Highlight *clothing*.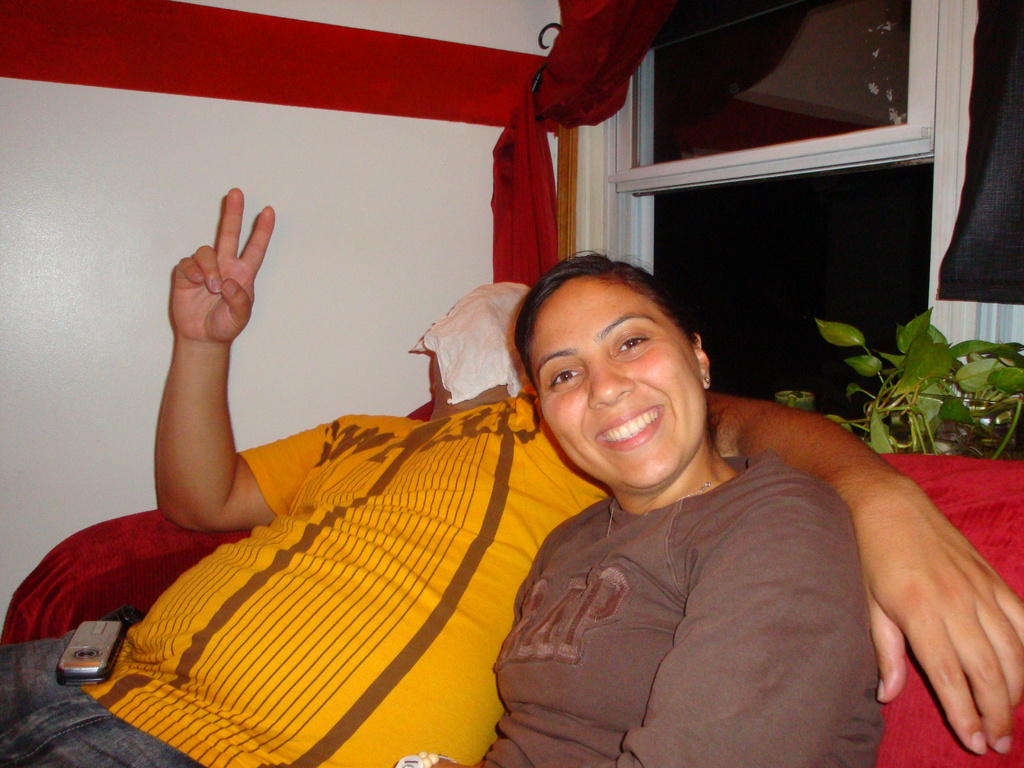
Highlighted region: region(488, 452, 887, 767).
